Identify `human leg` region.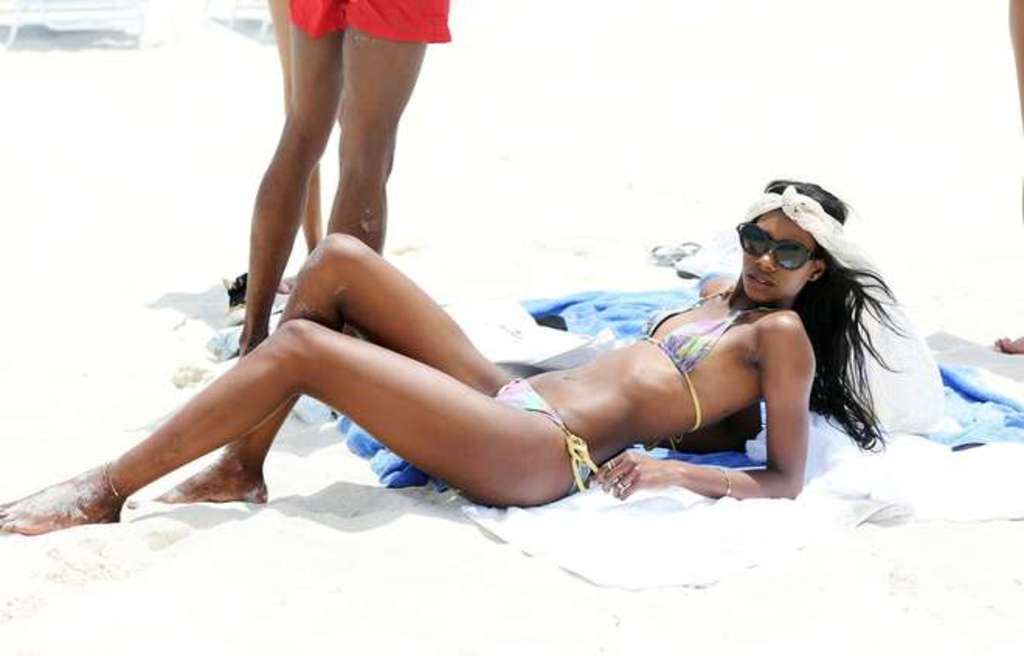
Region: Rect(256, 12, 341, 343).
